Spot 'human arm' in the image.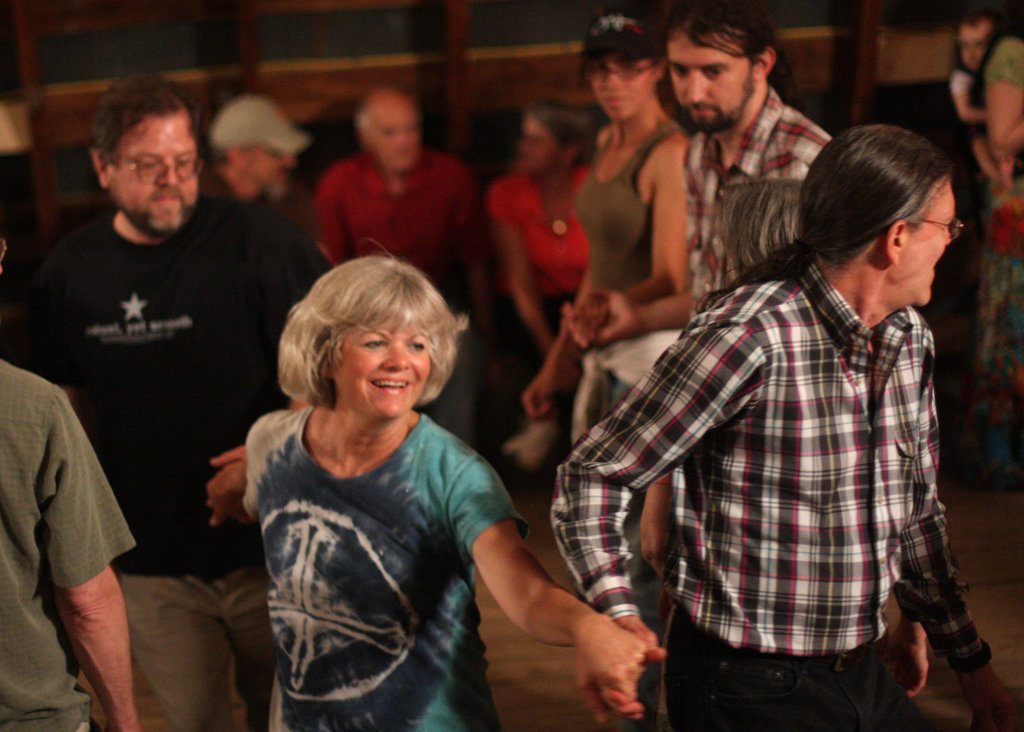
'human arm' found at left=891, top=363, right=1023, bottom=731.
